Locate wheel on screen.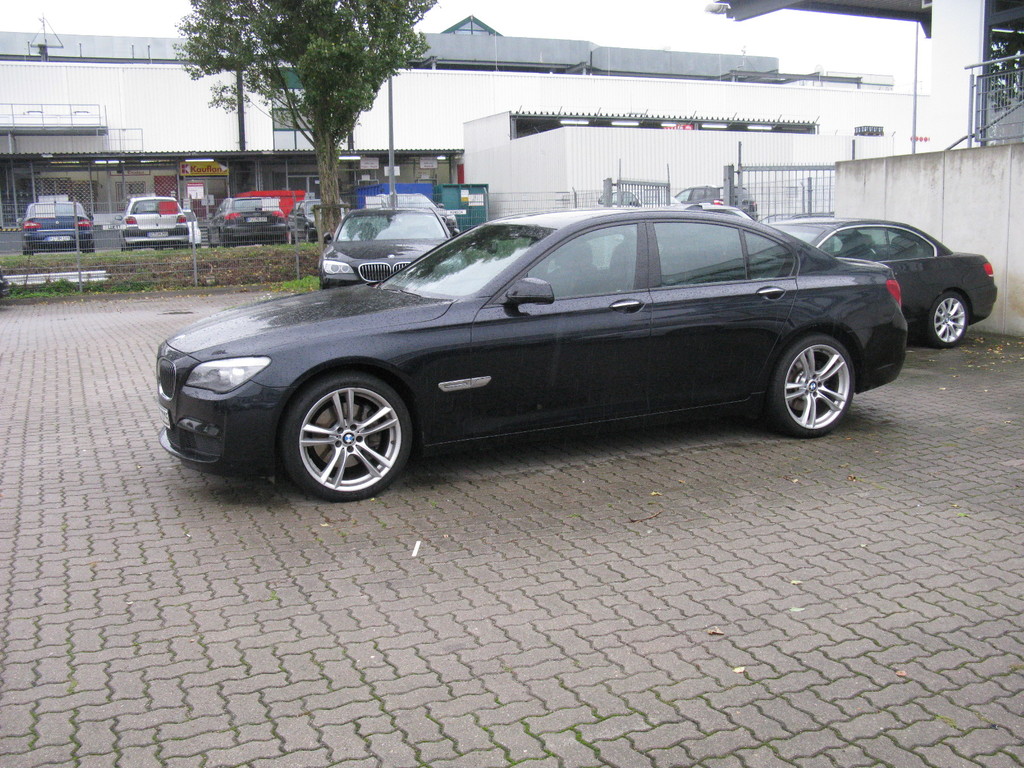
On screen at (264,361,429,506).
